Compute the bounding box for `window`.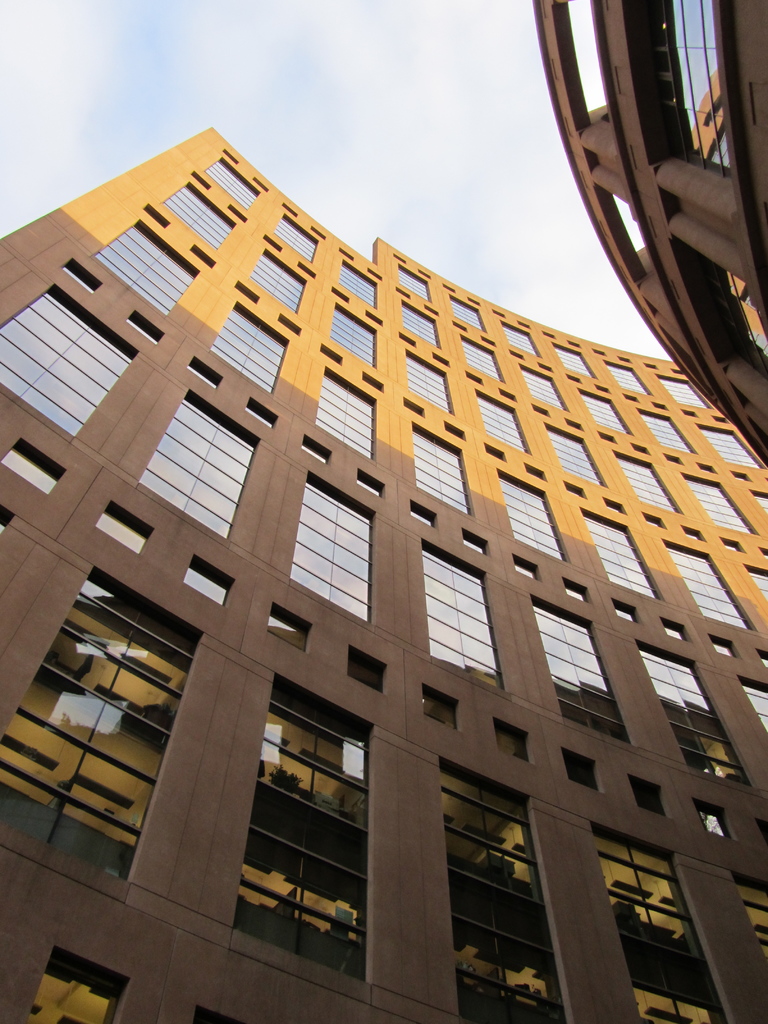
x1=656, y1=377, x2=708, y2=409.
